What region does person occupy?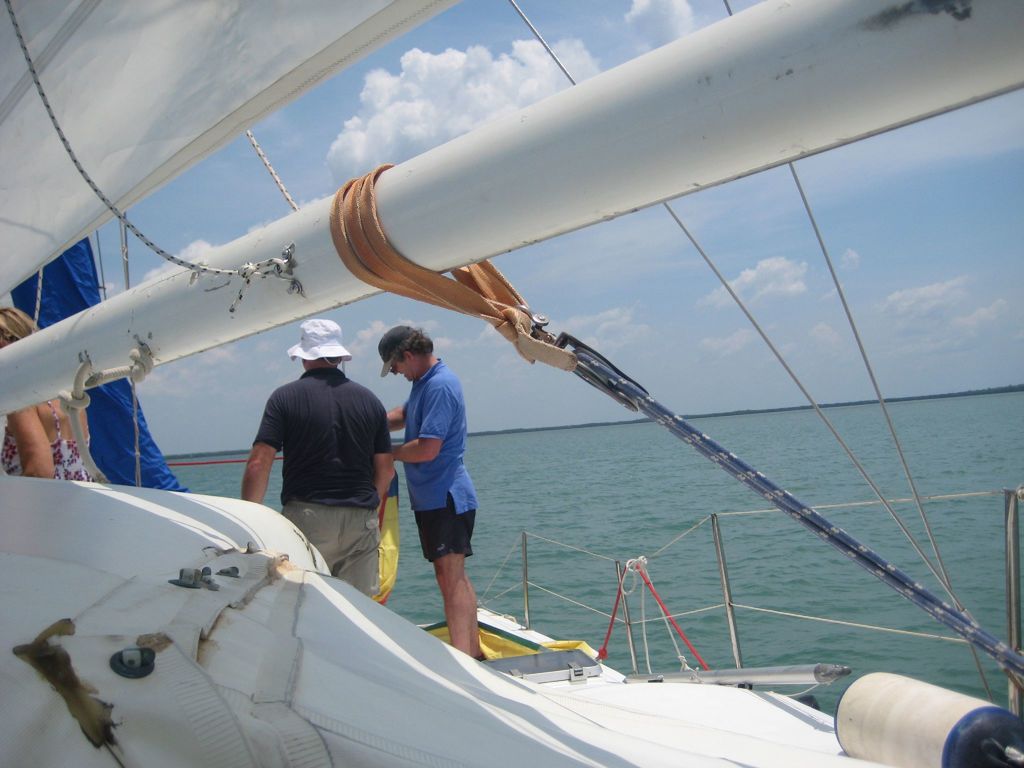
<region>387, 313, 483, 667</region>.
